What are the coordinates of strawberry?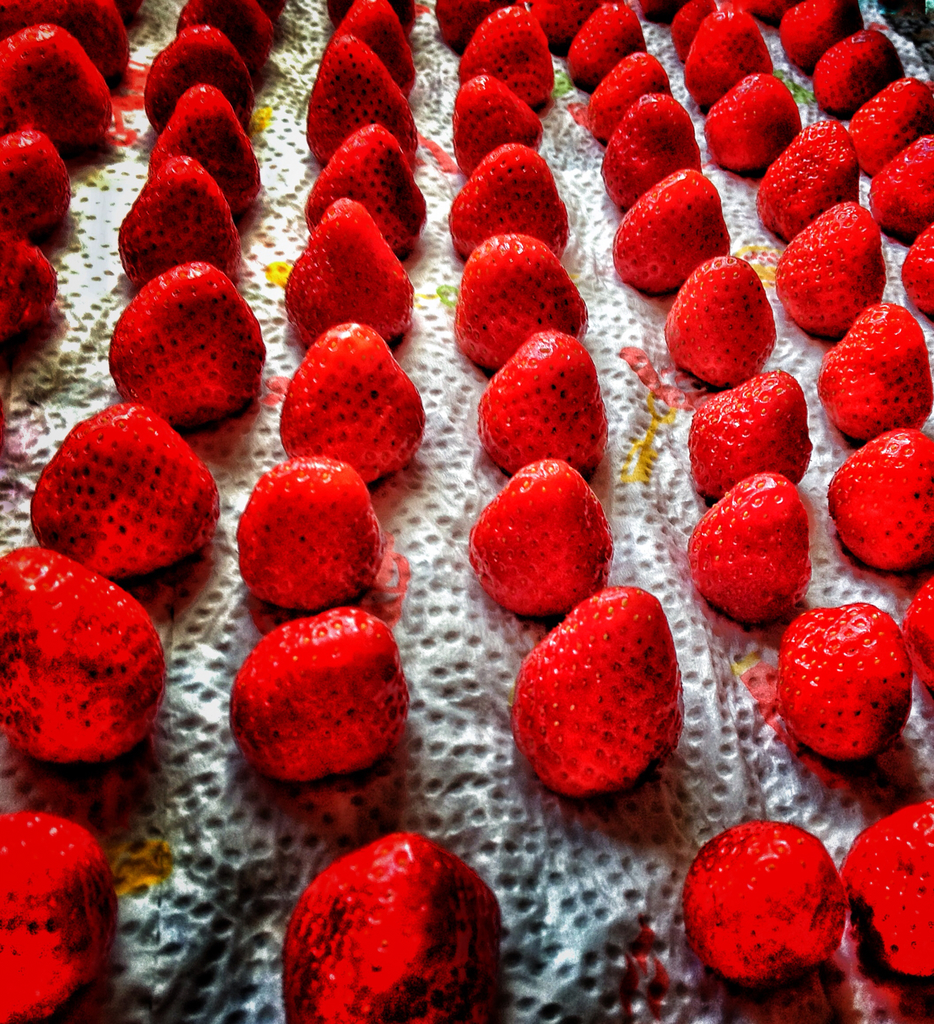
(left=273, top=321, right=421, bottom=431).
